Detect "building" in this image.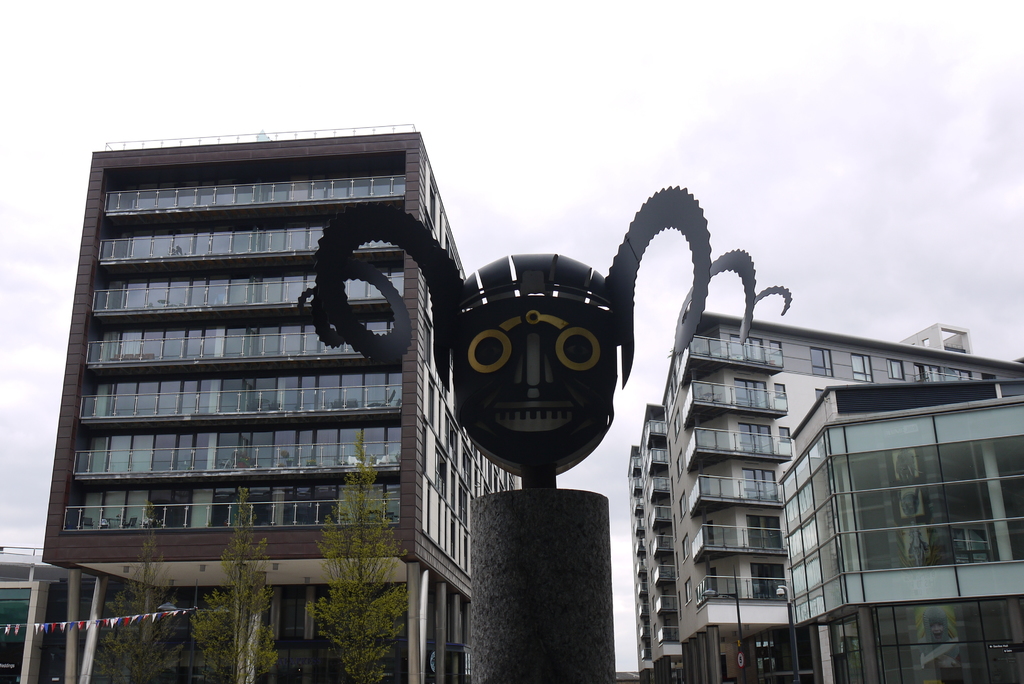
Detection: 627, 311, 1023, 683.
